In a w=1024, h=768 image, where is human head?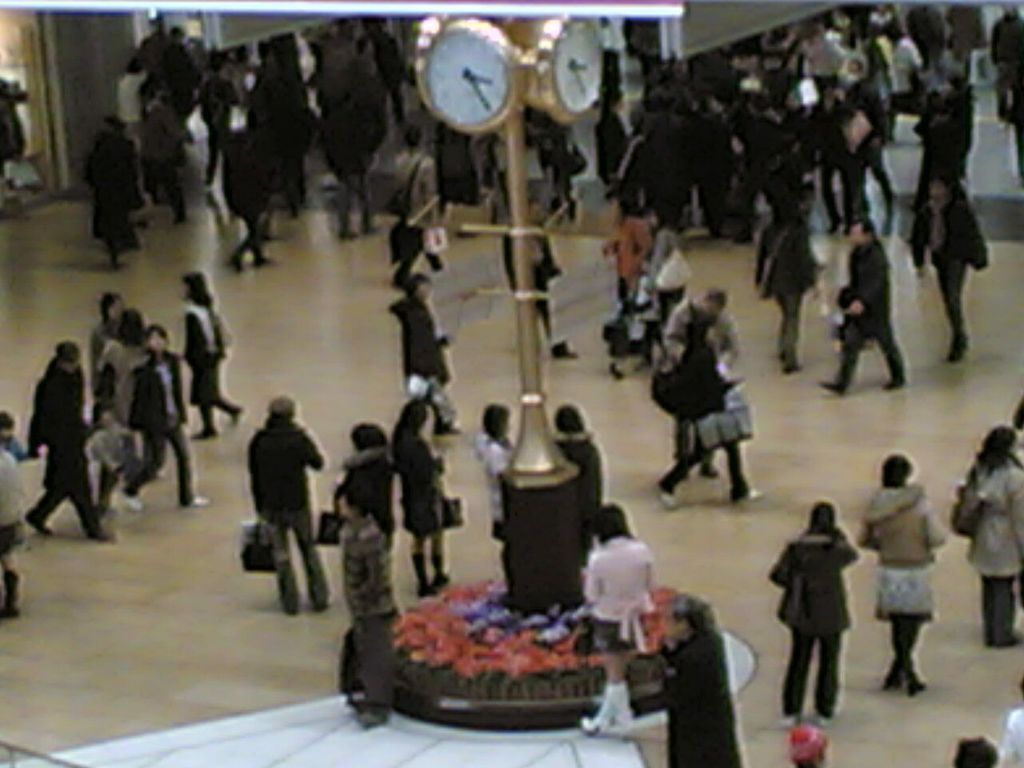
rect(592, 506, 634, 546).
